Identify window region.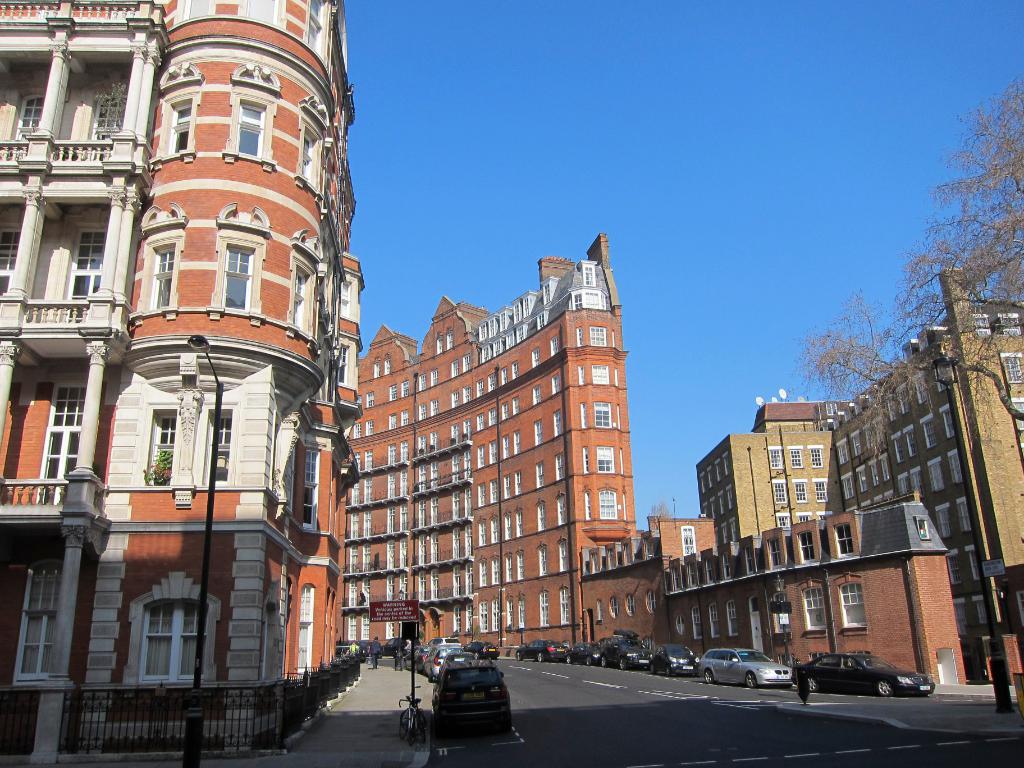
Region: left=140, top=596, right=204, bottom=682.
